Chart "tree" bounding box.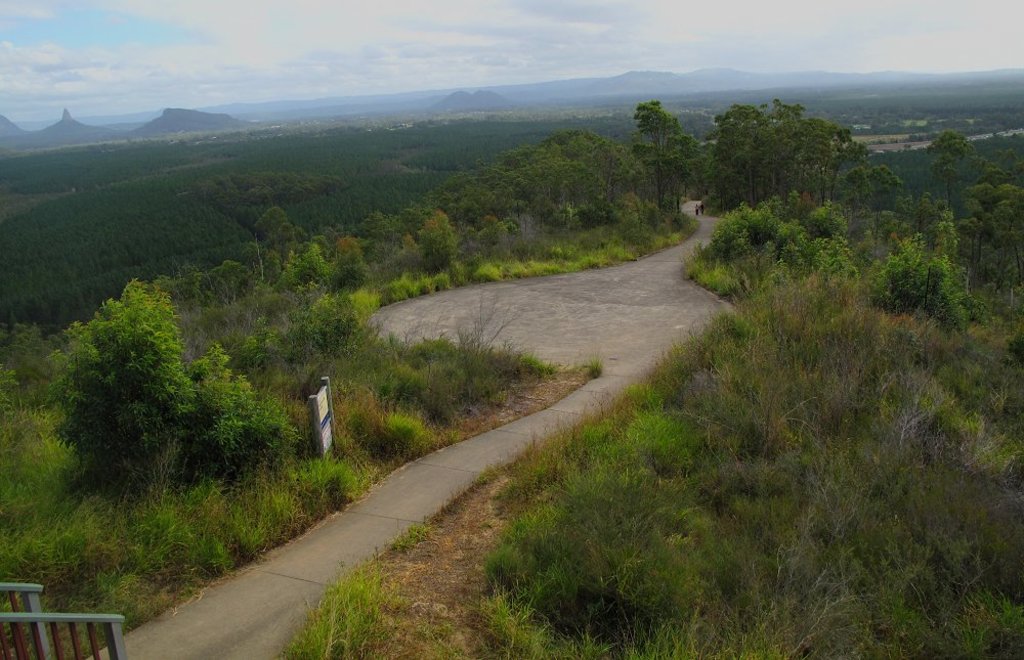
Charted: Rect(421, 209, 457, 273).
